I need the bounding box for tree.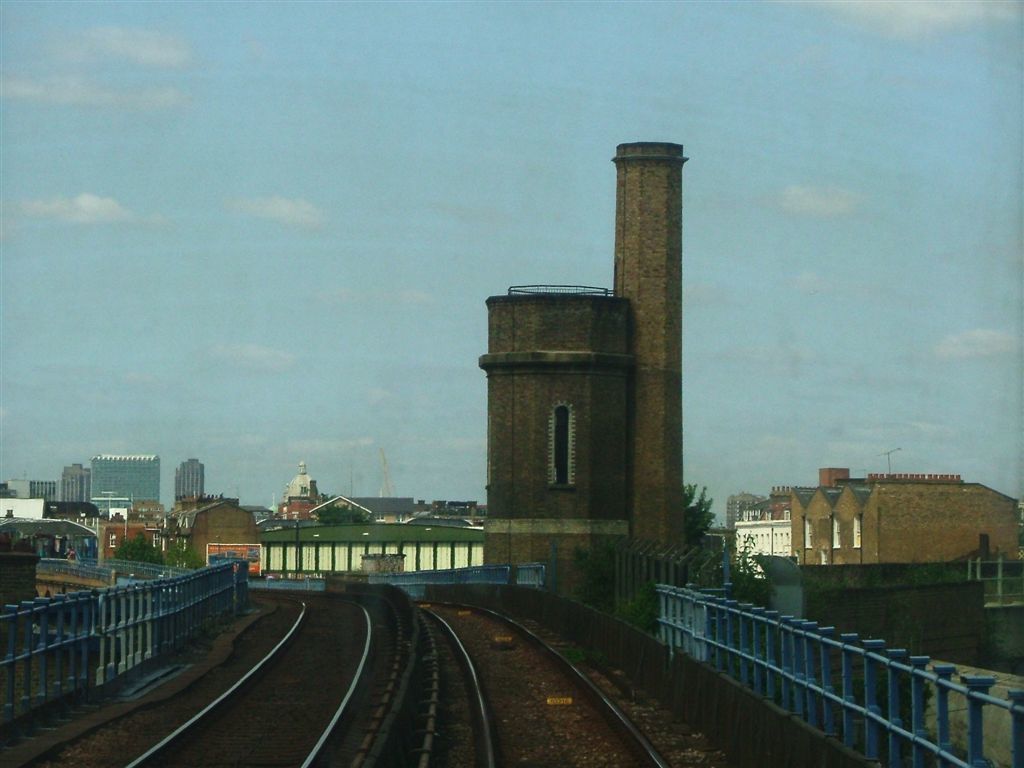
Here it is: (682,476,714,555).
